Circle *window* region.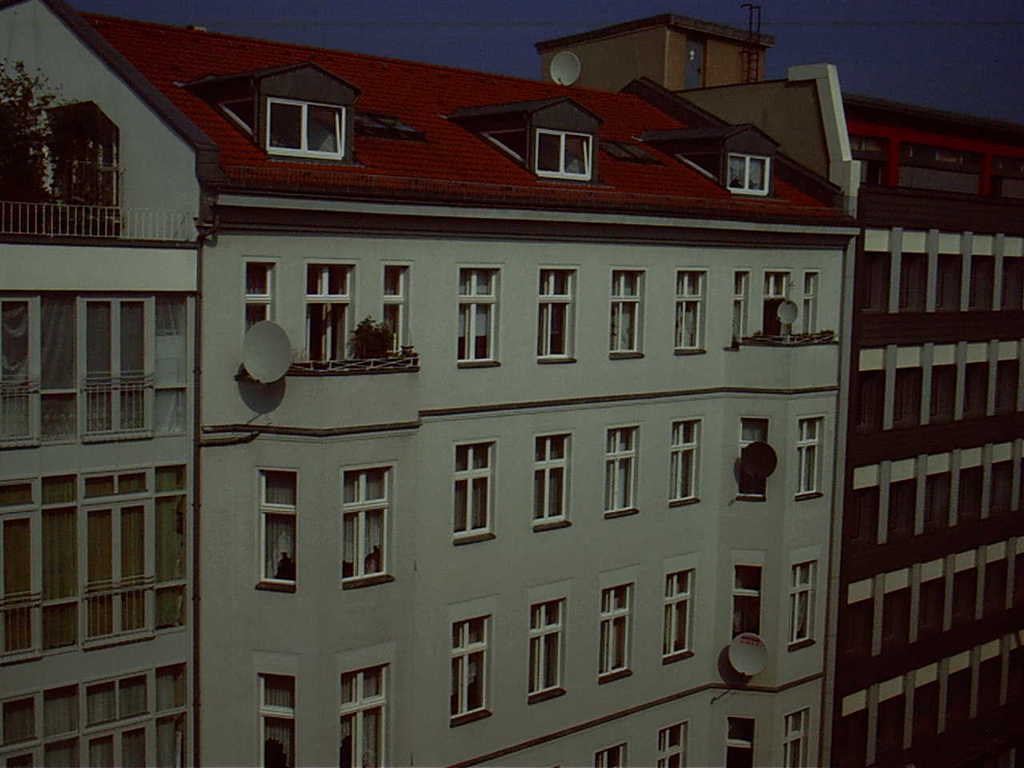
Region: crop(654, 718, 688, 767).
